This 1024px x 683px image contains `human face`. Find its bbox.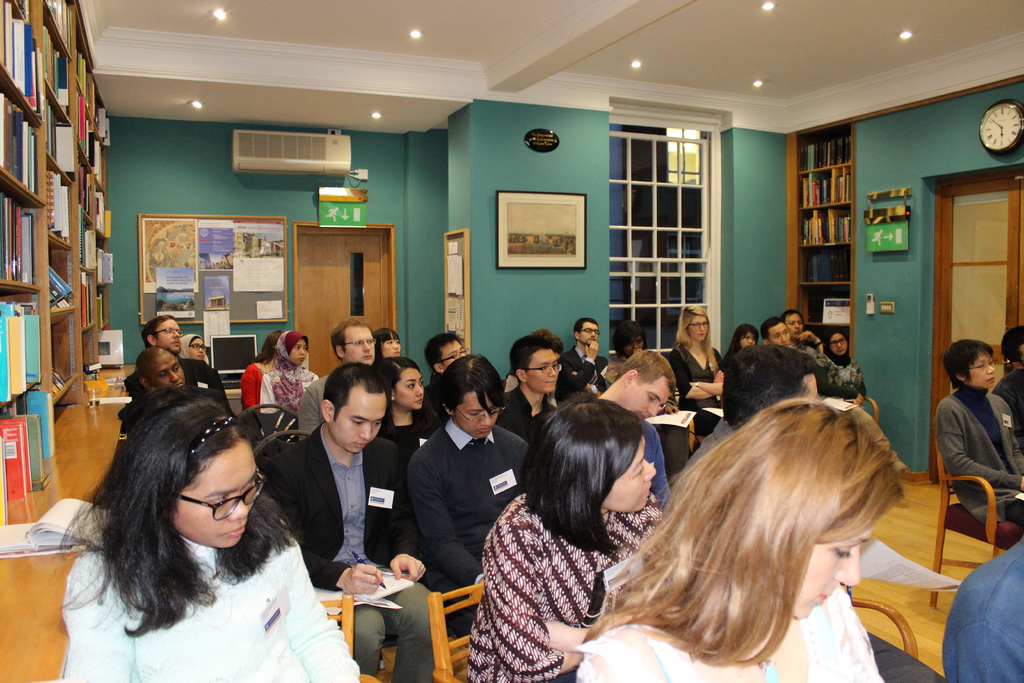
<bbox>790, 524, 872, 618</bbox>.
